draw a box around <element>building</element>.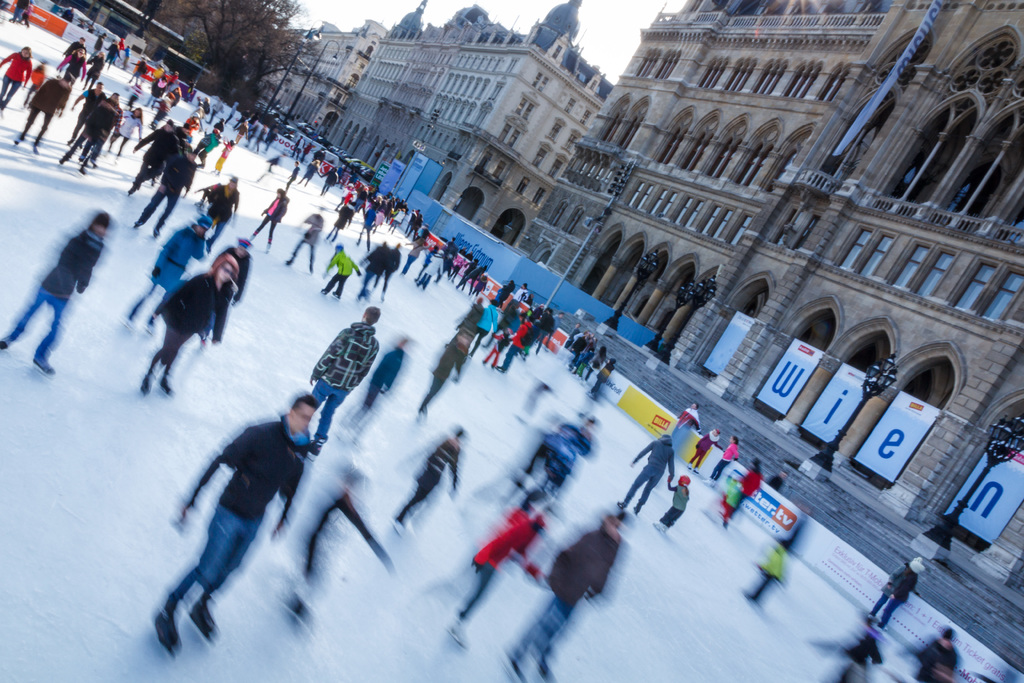
328 1 613 242.
